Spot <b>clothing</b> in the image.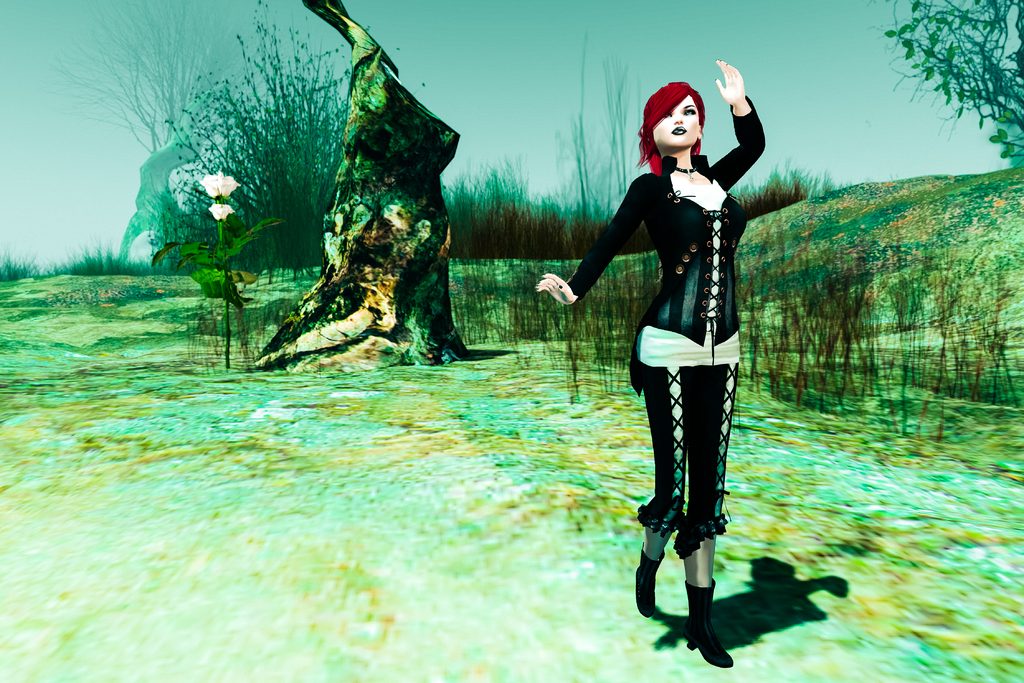
<b>clothing</b> found at l=570, t=99, r=763, b=546.
